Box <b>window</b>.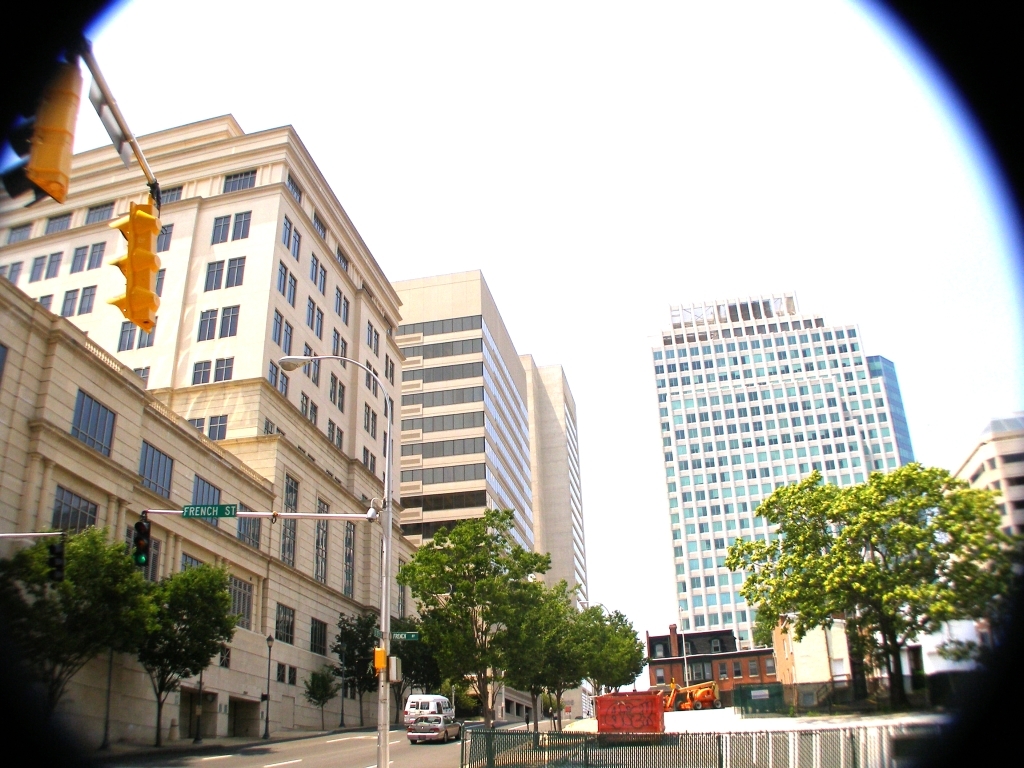
BBox(58, 282, 94, 315).
